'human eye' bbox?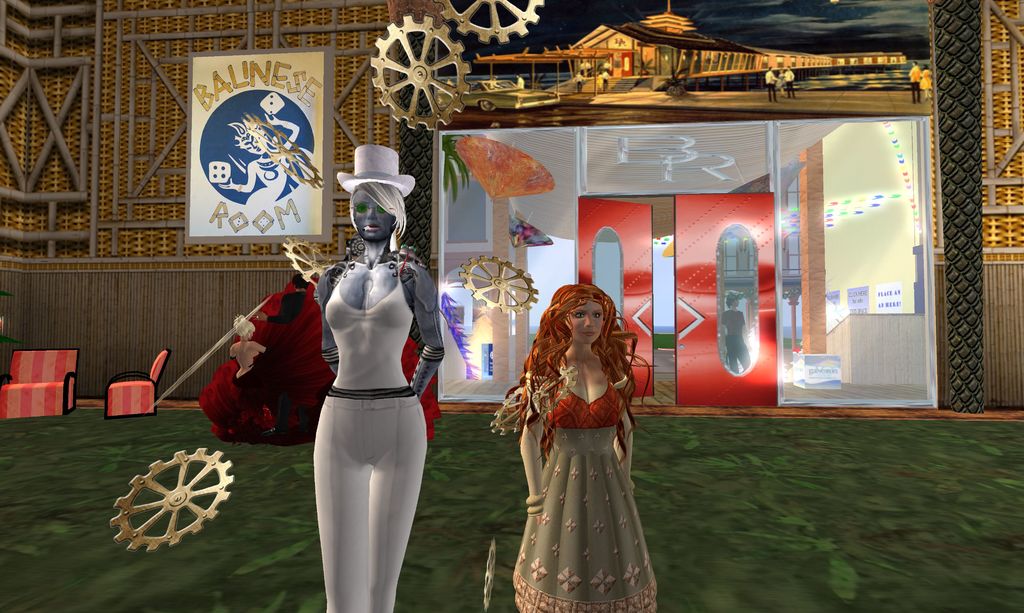
[589,312,604,321]
